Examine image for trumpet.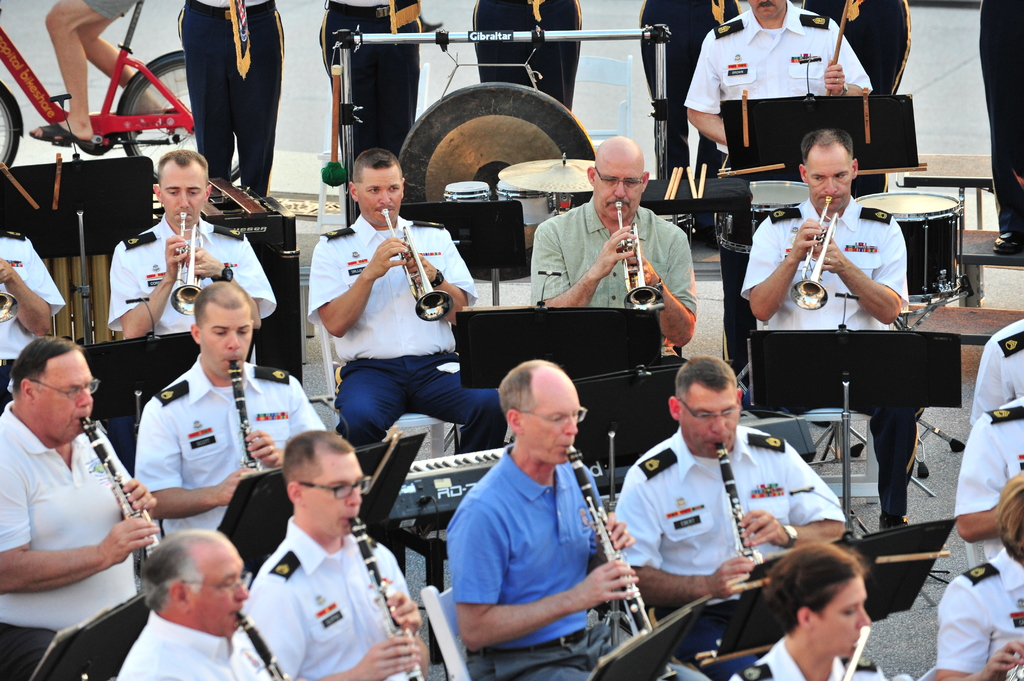
Examination result: box=[790, 196, 838, 308].
